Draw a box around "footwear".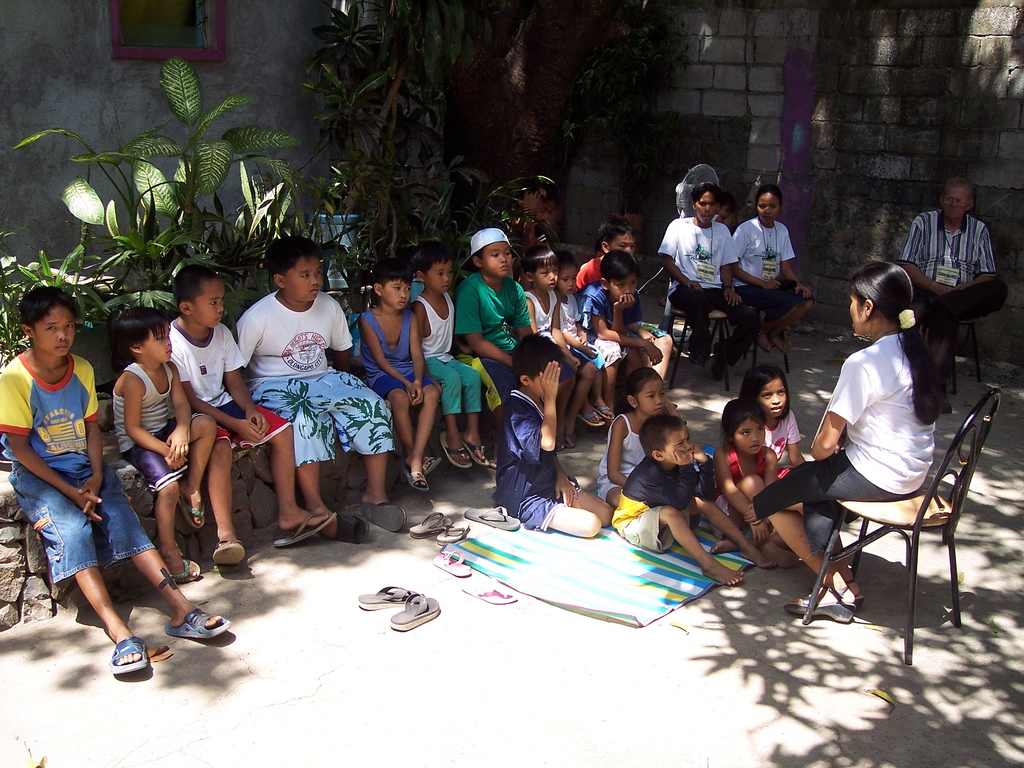
crop(330, 512, 371, 545).
